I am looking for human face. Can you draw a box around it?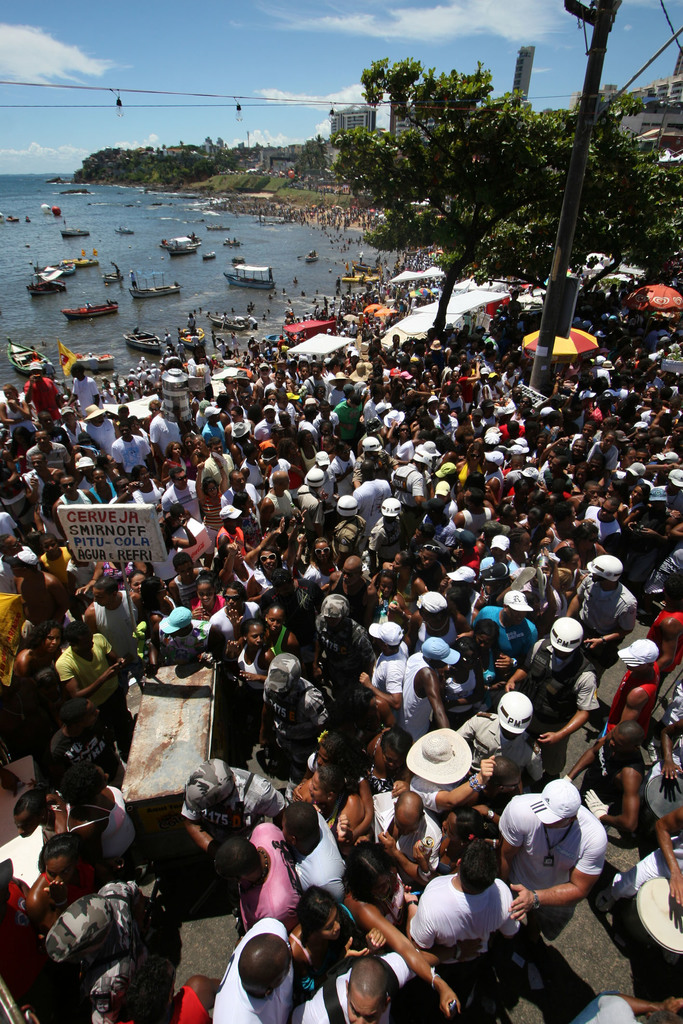
Sure, the bounding box is <region>263, 451, 270, 465</region>.
